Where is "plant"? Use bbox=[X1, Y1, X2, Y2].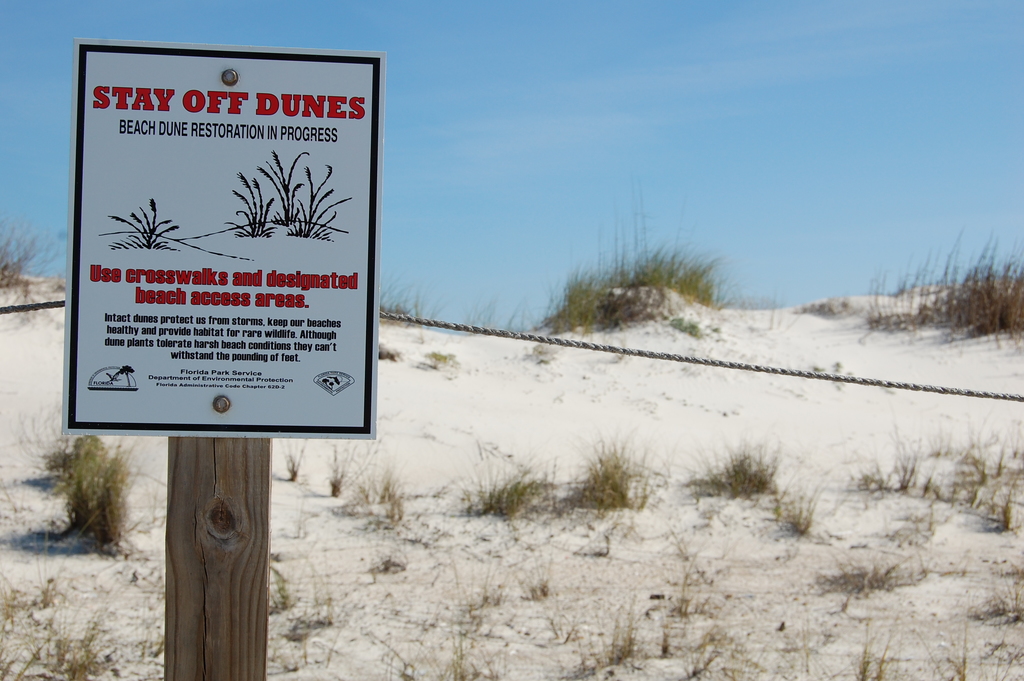
bbox=[463, 578, 513, 613].
